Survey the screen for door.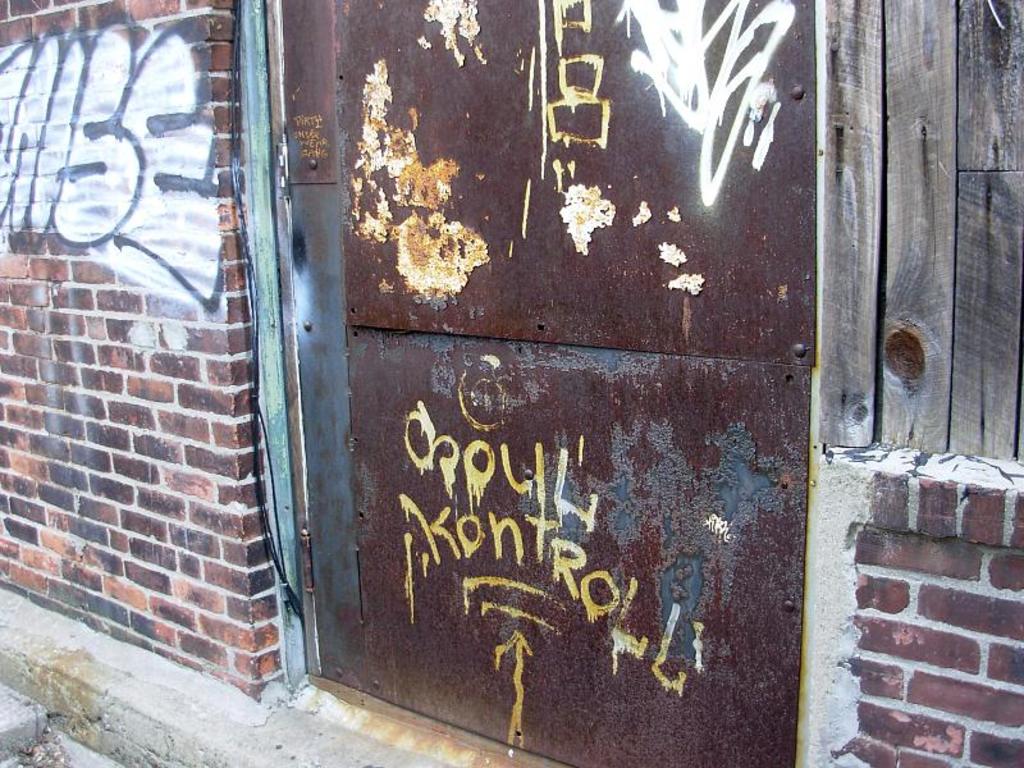
Survey found: <bbox>275, 0, 818, 767</bbox>.
